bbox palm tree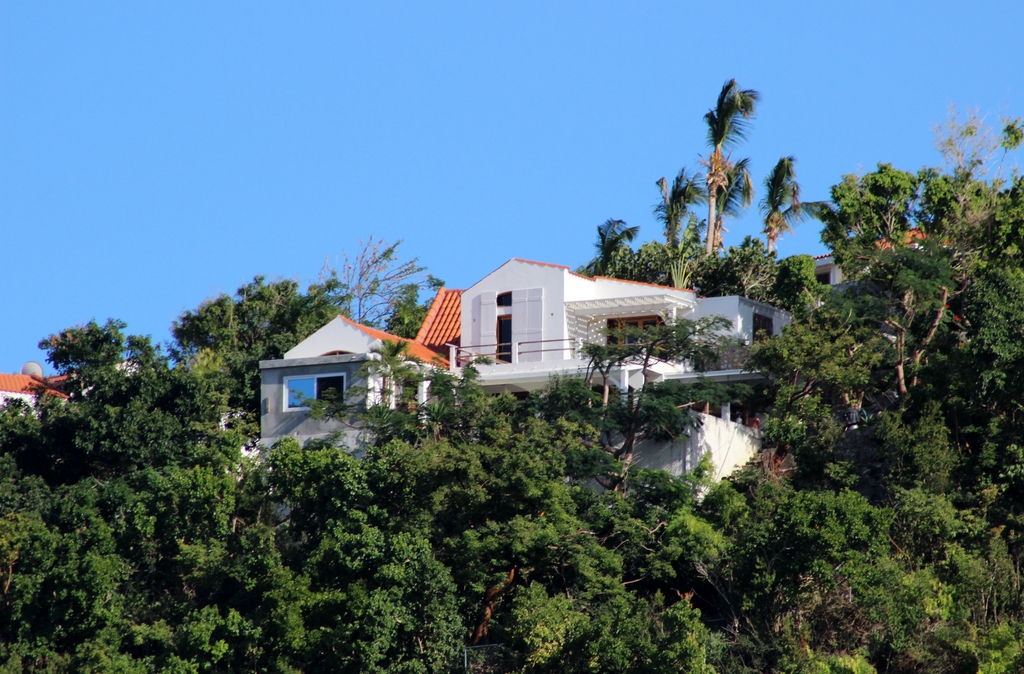
detection(650, 169, 700, 311)
